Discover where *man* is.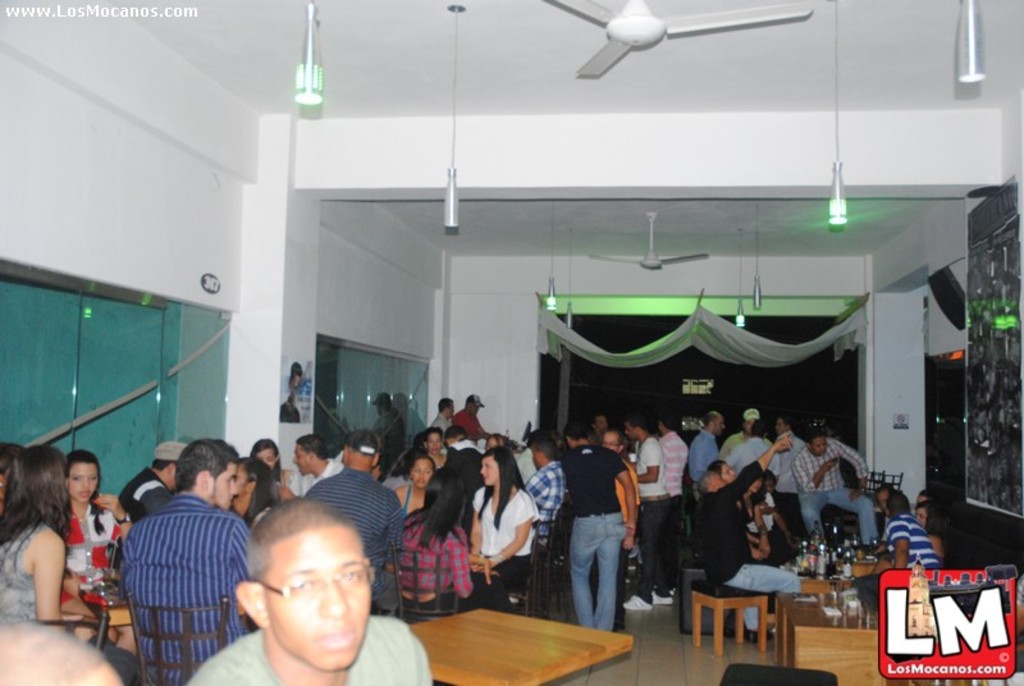
Discovered at (left=769, top=415, right=805, bottom=529).
